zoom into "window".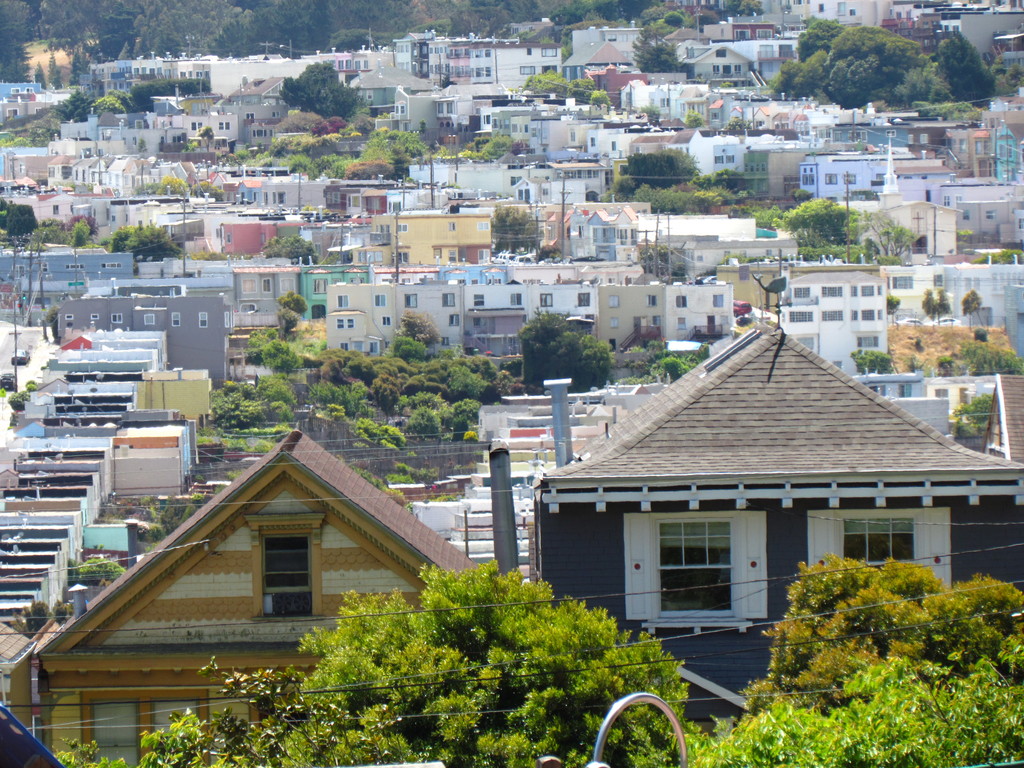
Zoom target: bbox=[474, 294, 484, 306].
